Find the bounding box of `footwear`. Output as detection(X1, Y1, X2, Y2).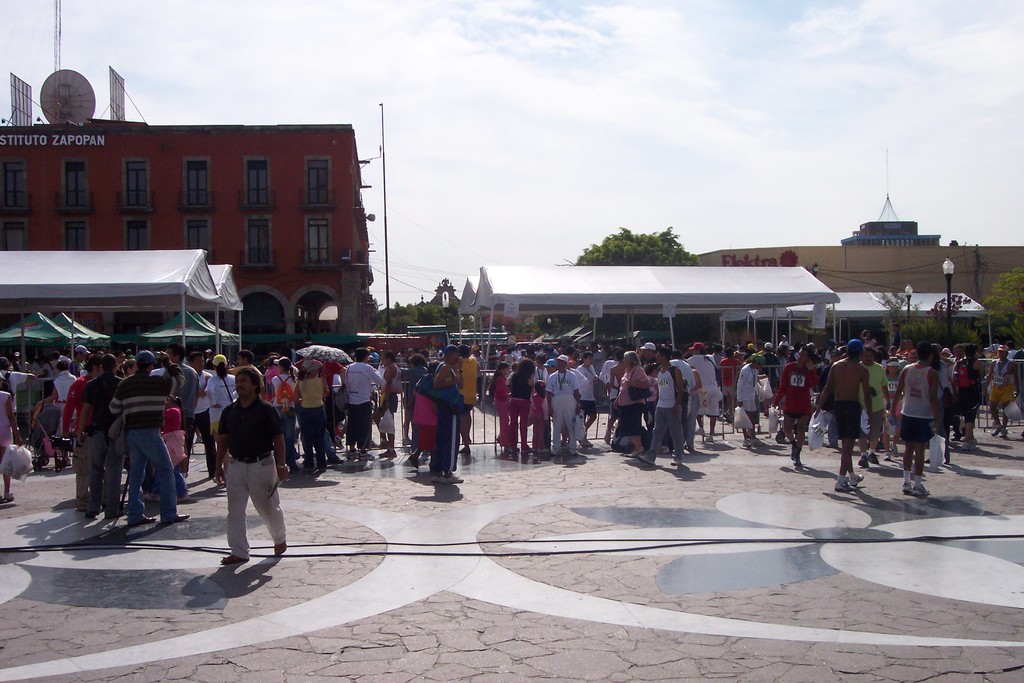
detection(835, 484, 857, 490).
